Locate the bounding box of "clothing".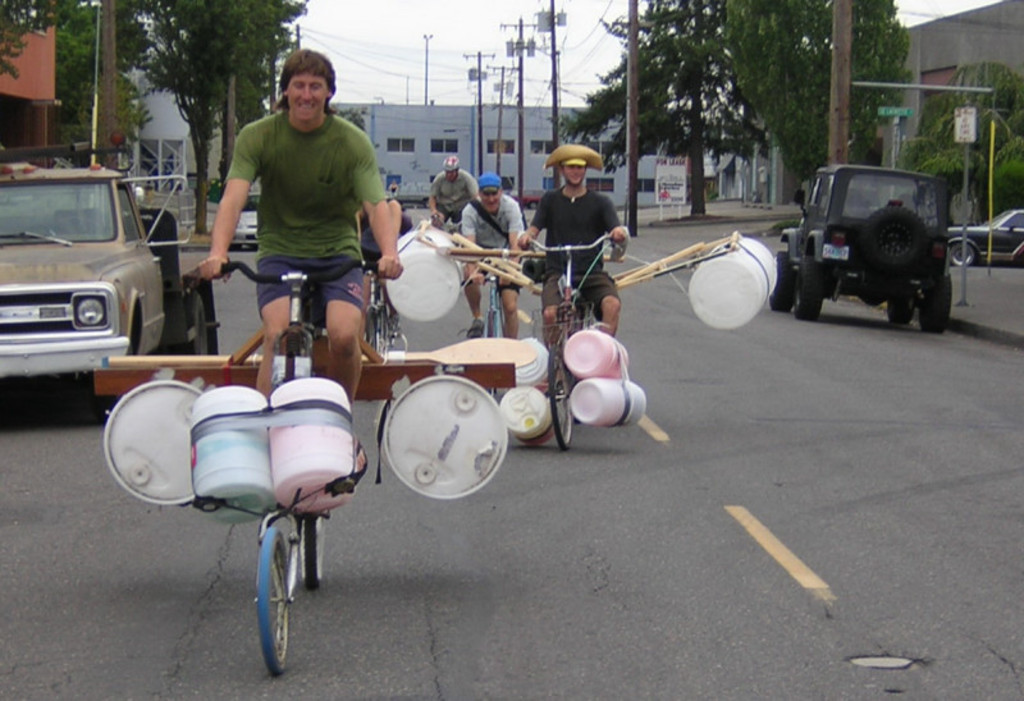
Bounding box: (left=218, top=75, right=384, bottom=307).
